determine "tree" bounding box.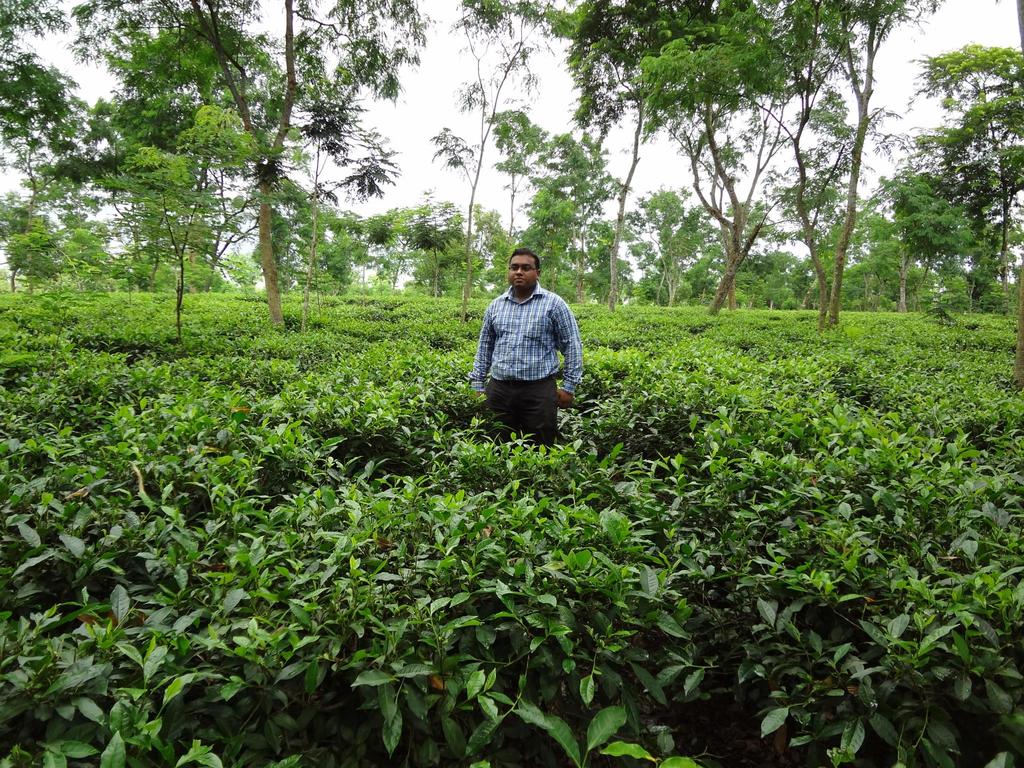
Determined: x1=67 y1=0 x2=406 y2=298.
